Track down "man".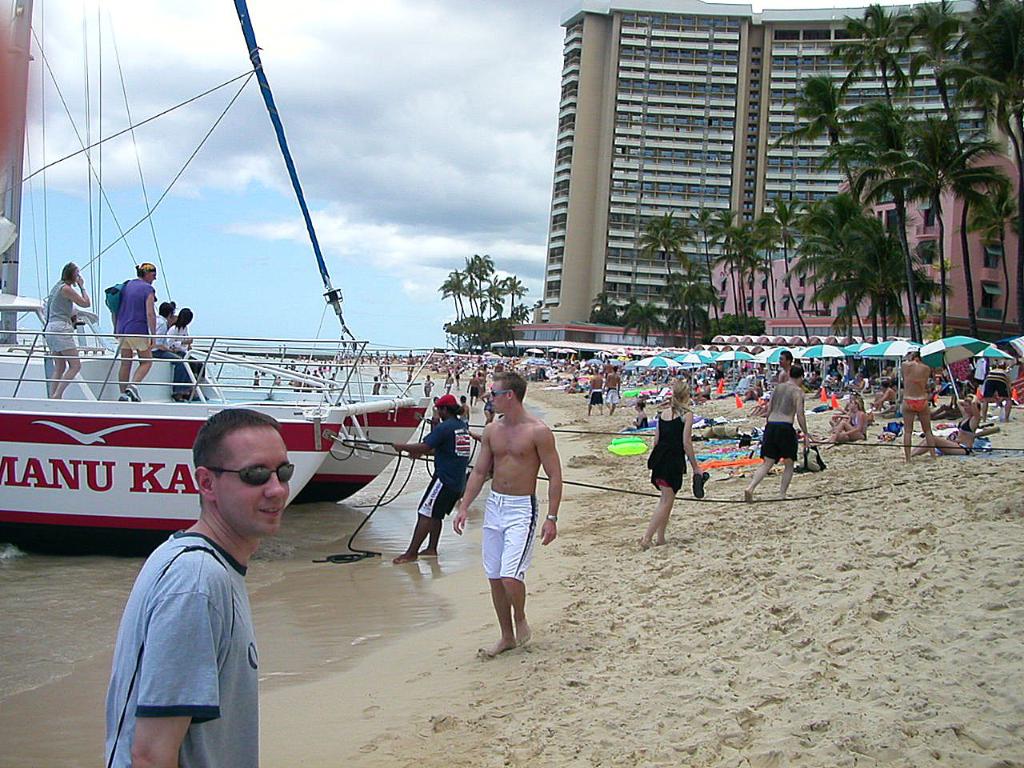
Tracked to (left=870, top=378, right=894, bottom=414).
